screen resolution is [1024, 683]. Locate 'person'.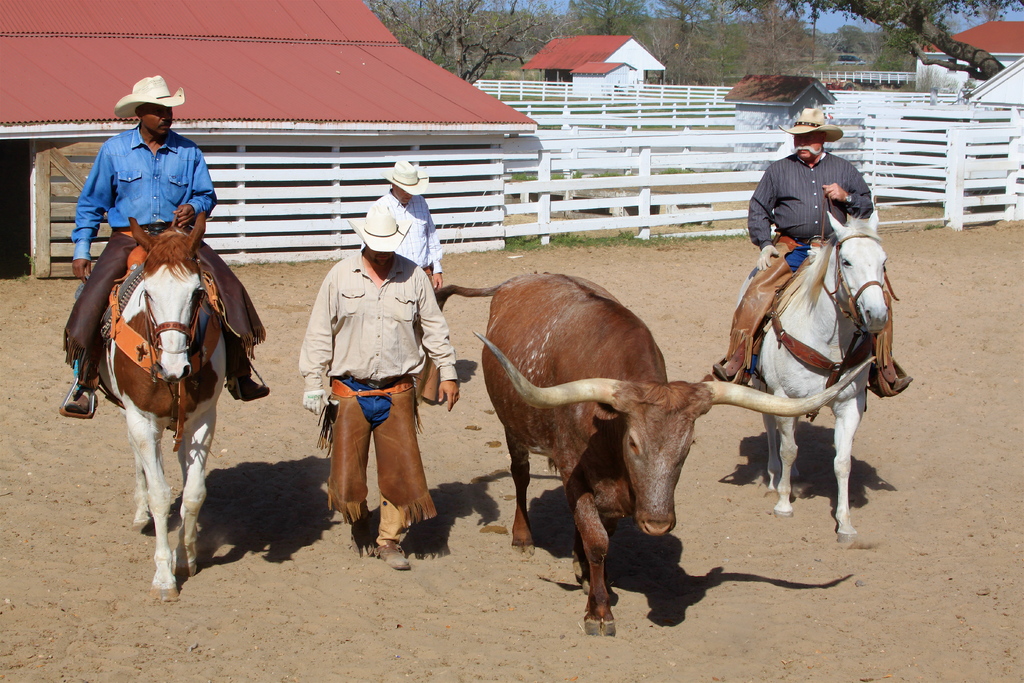
(left=356, top=156, right=446, bottom=299).
